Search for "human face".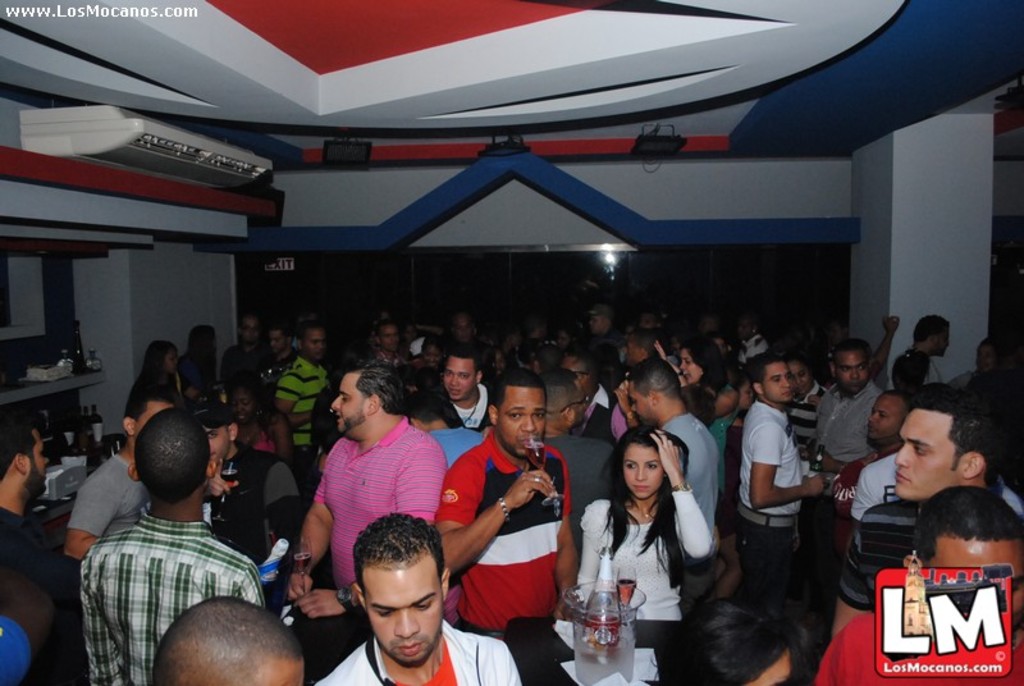
Found at [303,333,324,363].
